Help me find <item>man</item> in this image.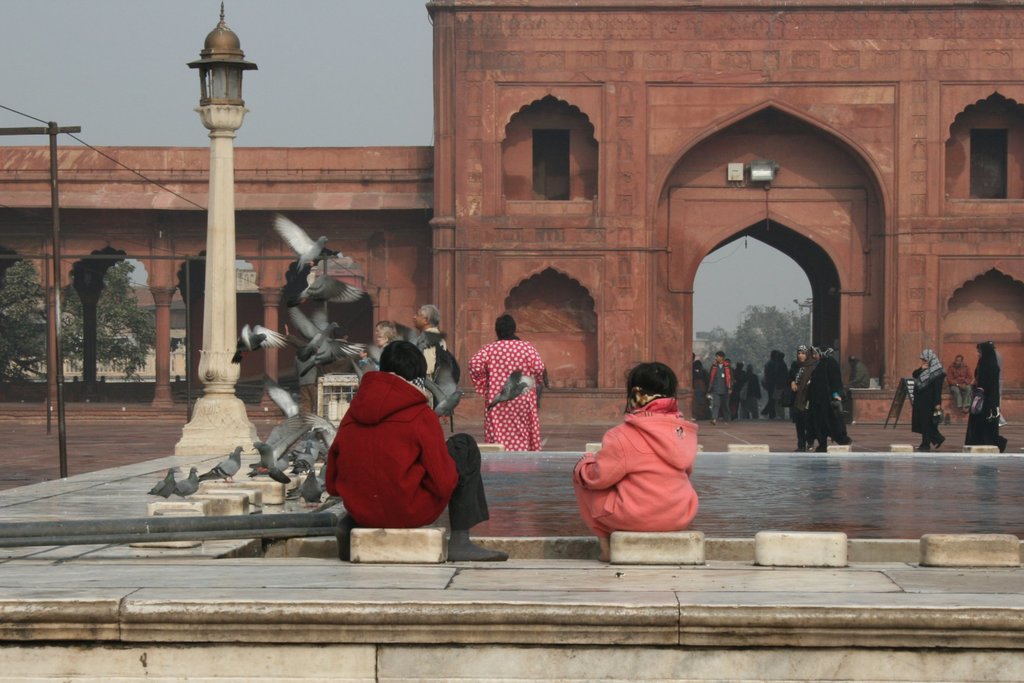
Found it: [769,351,790,424].
